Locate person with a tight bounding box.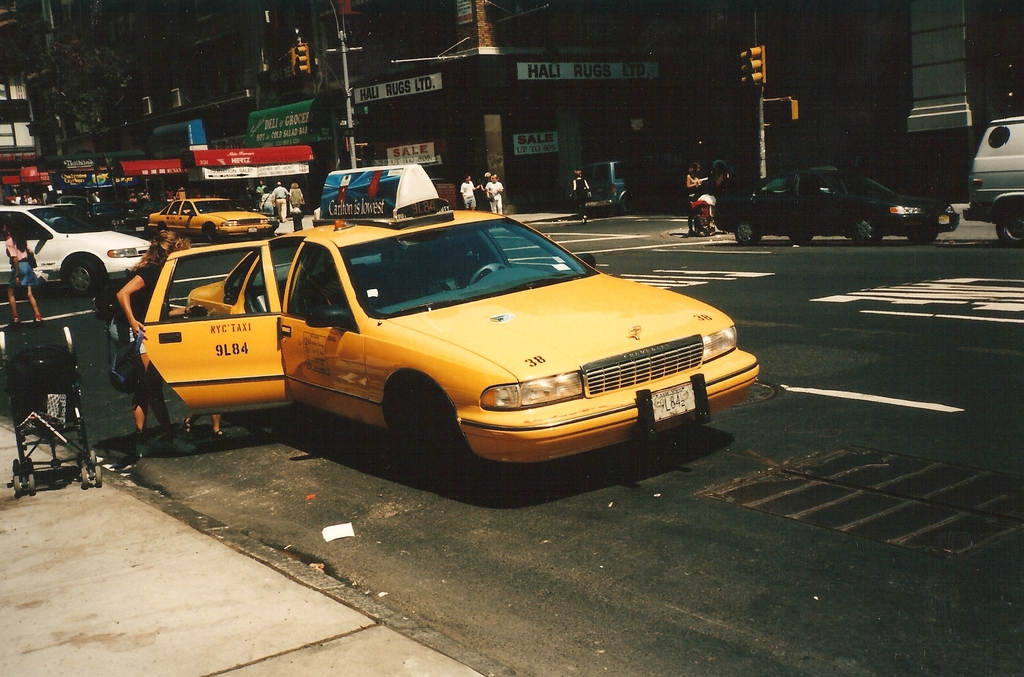
Rect(22, 196, 31, 204).
